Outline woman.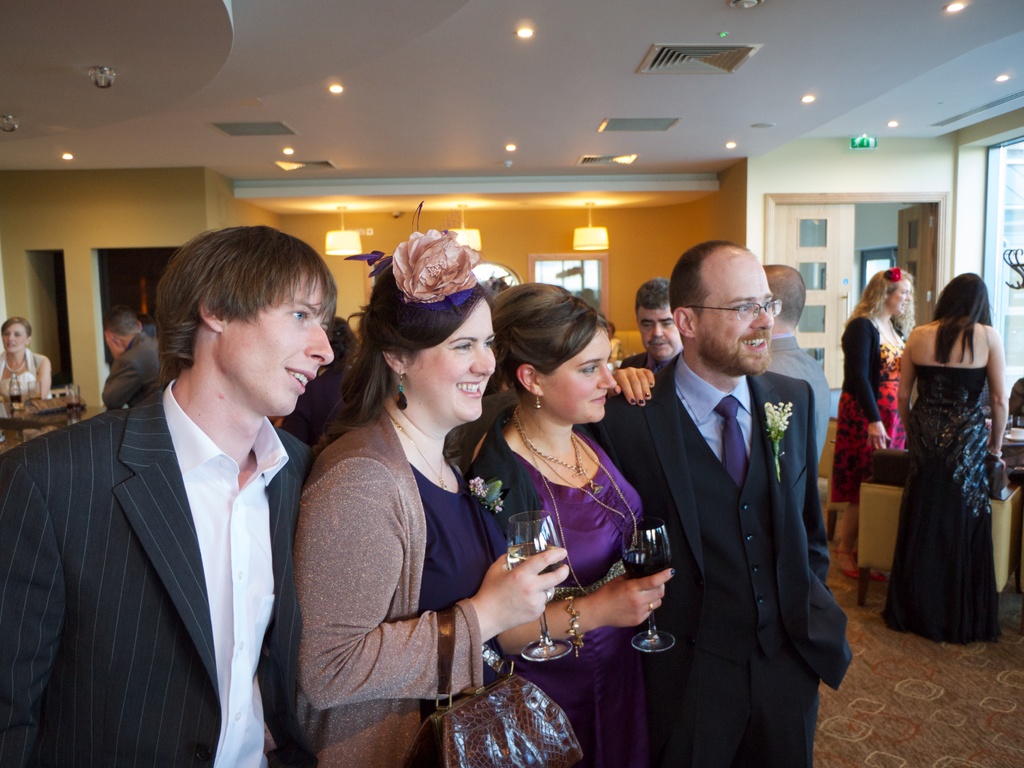
Outline: x1=825 y1=273 x2=916 y2=587.
